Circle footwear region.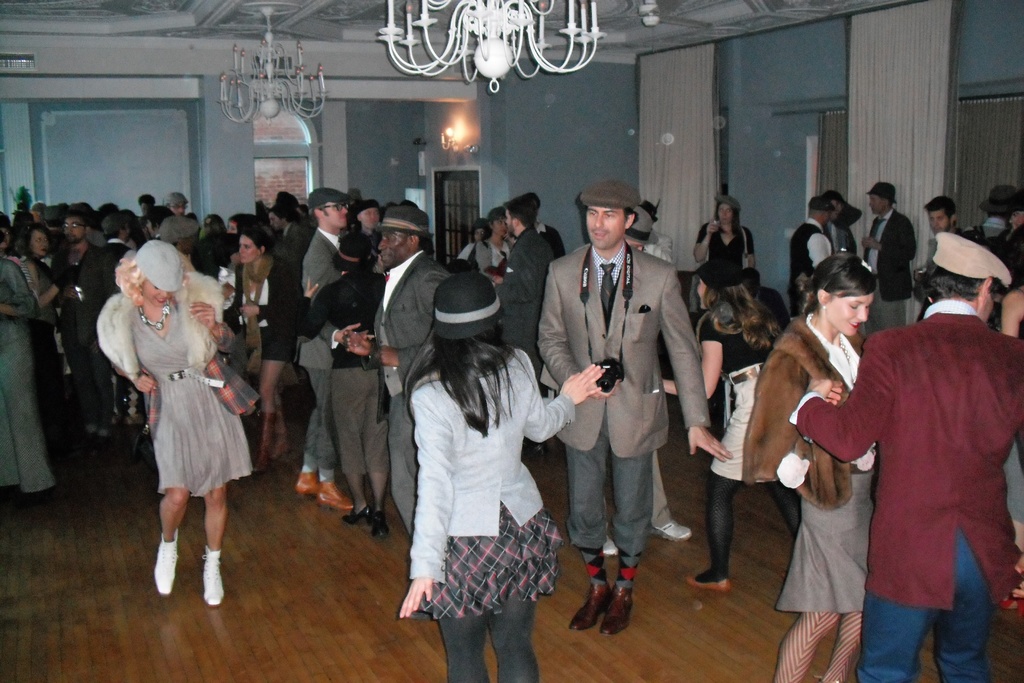
Region: region(295, 469, 321, 500).
